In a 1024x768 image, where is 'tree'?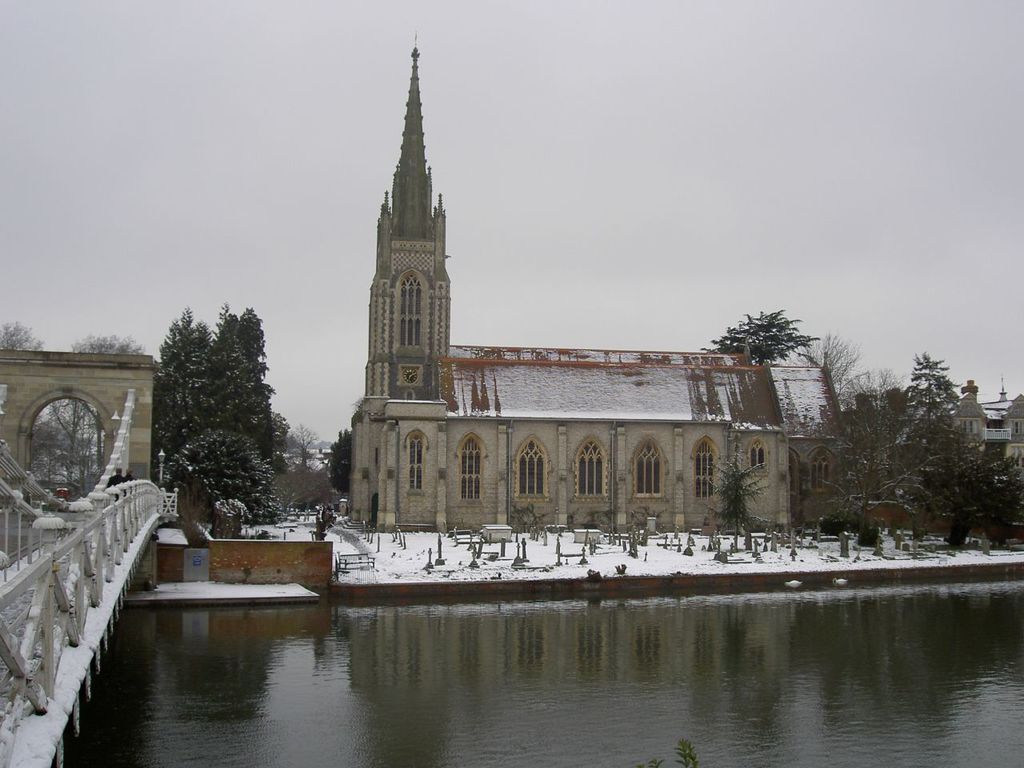
bbox=(778, 327, 871, 402).
